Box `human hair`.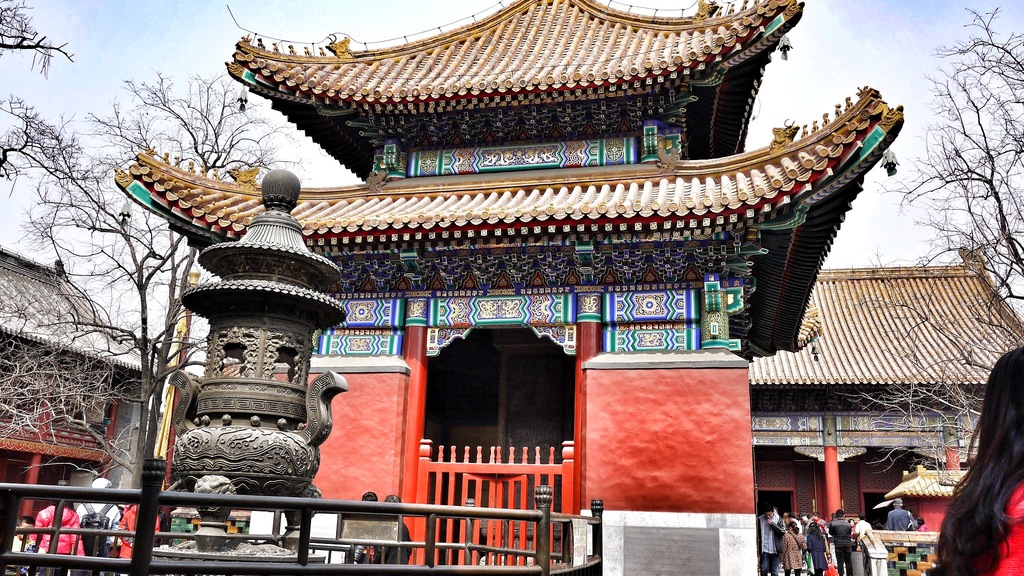
detection(896, 497, 901, 505).
